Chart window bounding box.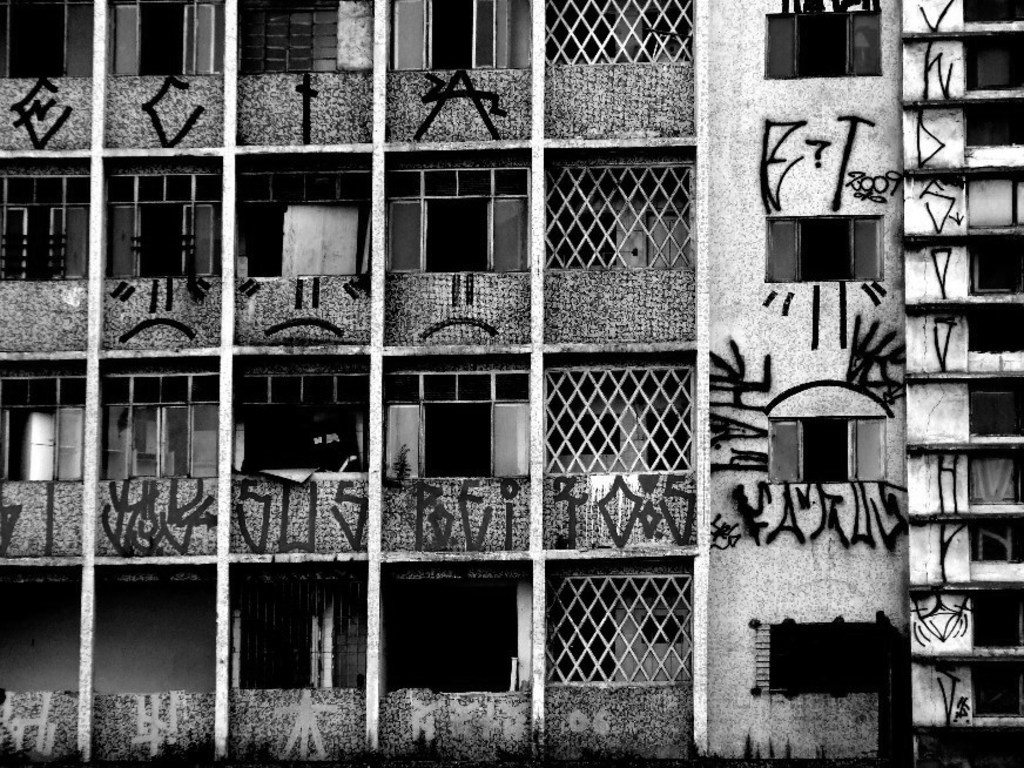
Charted: (96, 368, 222, 476).
